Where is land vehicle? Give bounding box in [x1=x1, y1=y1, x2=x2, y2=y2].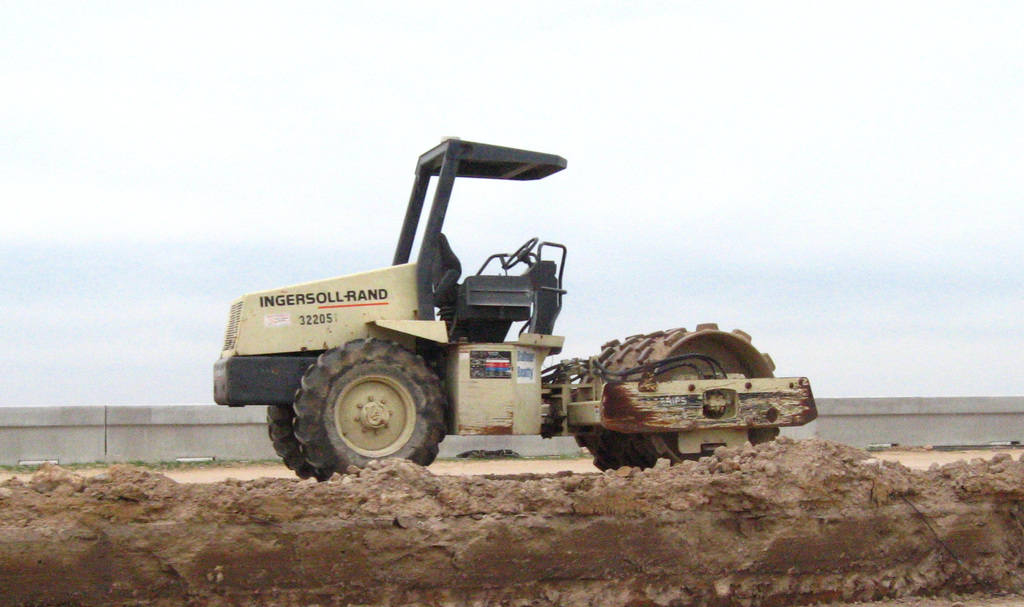
[x1=211, y1=137, x2=822, y2=478].
